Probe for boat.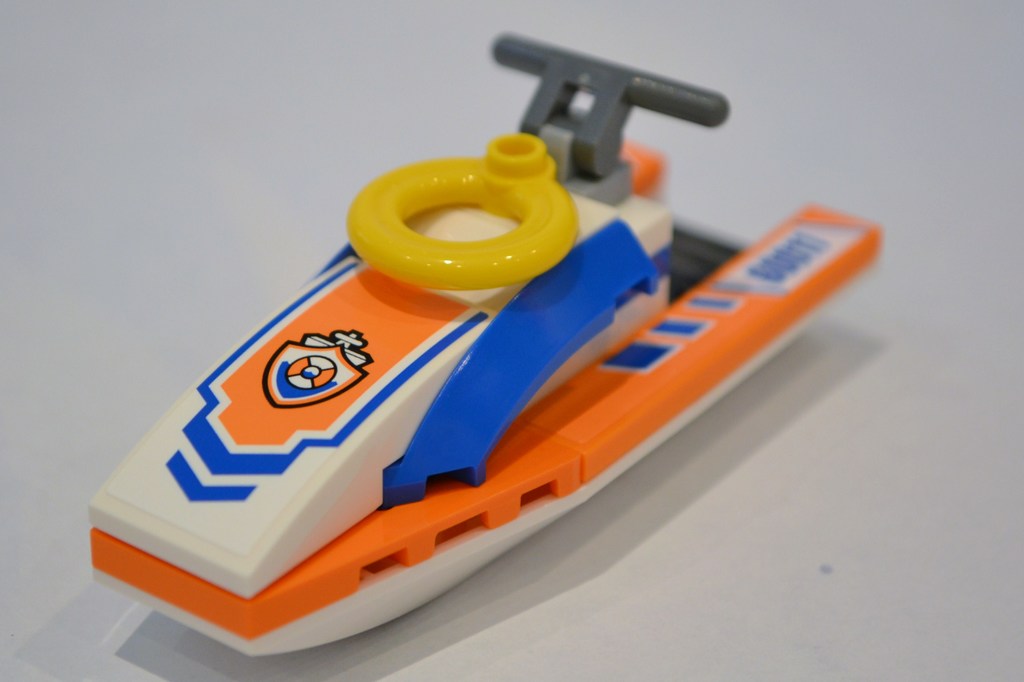
Probe result: [left=84, top=26, right=885, bottom=653].
